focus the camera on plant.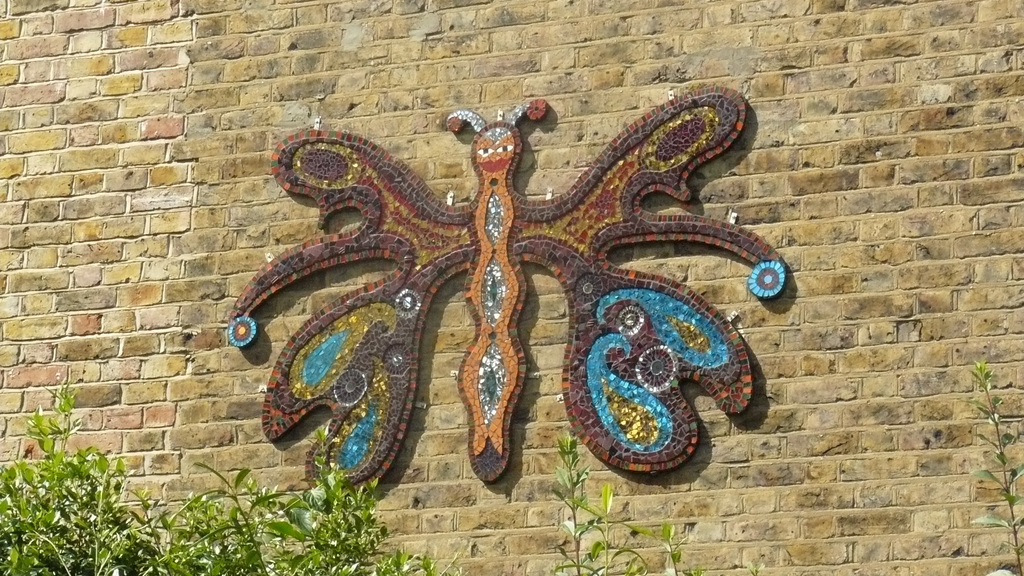
Focus region: {"left": 180, "top": 403, "right": 434, "bottom": 575}.
